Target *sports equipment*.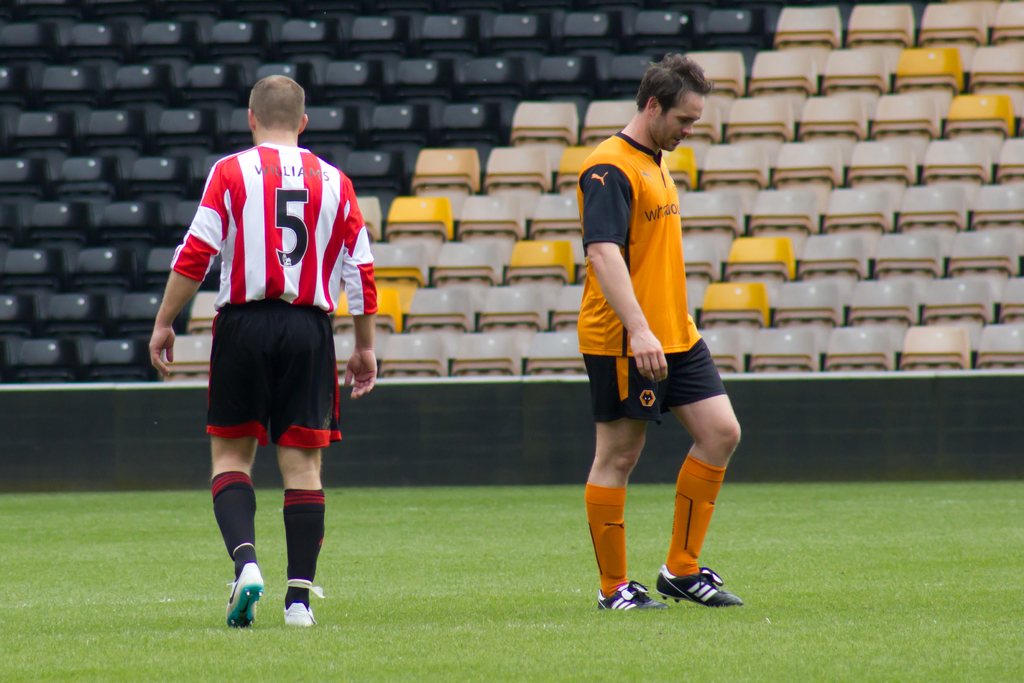
Target region: <bbox>602, 583, 664, 607</bbox>.
